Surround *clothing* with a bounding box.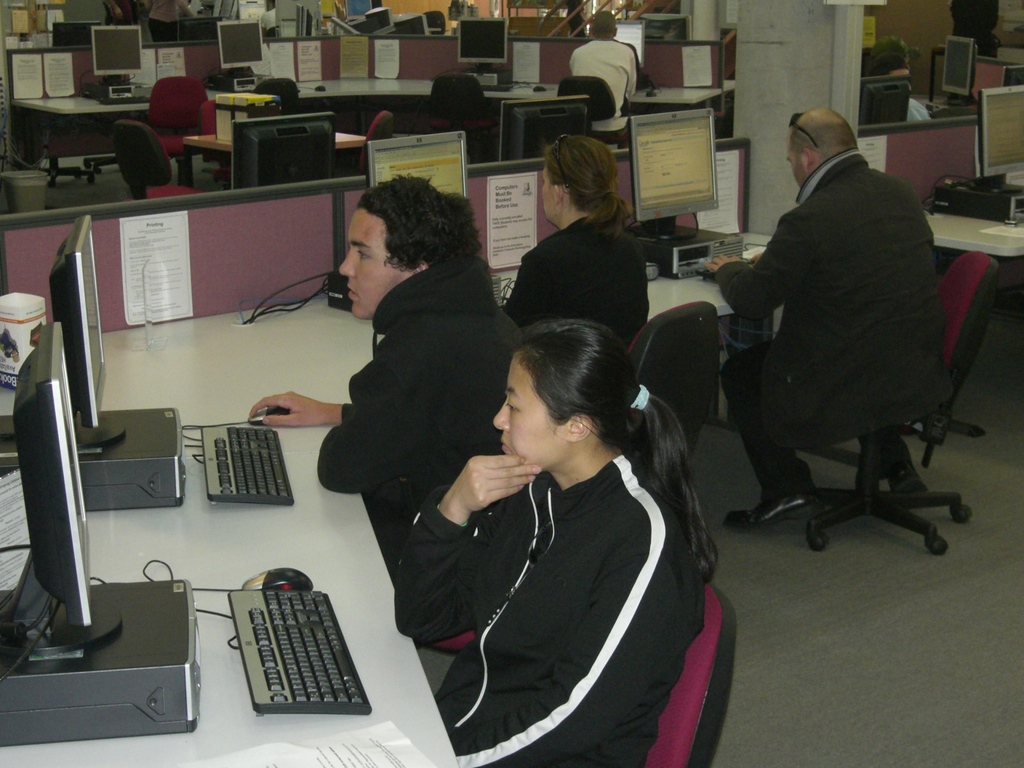
[393, 451, 703, 767].
